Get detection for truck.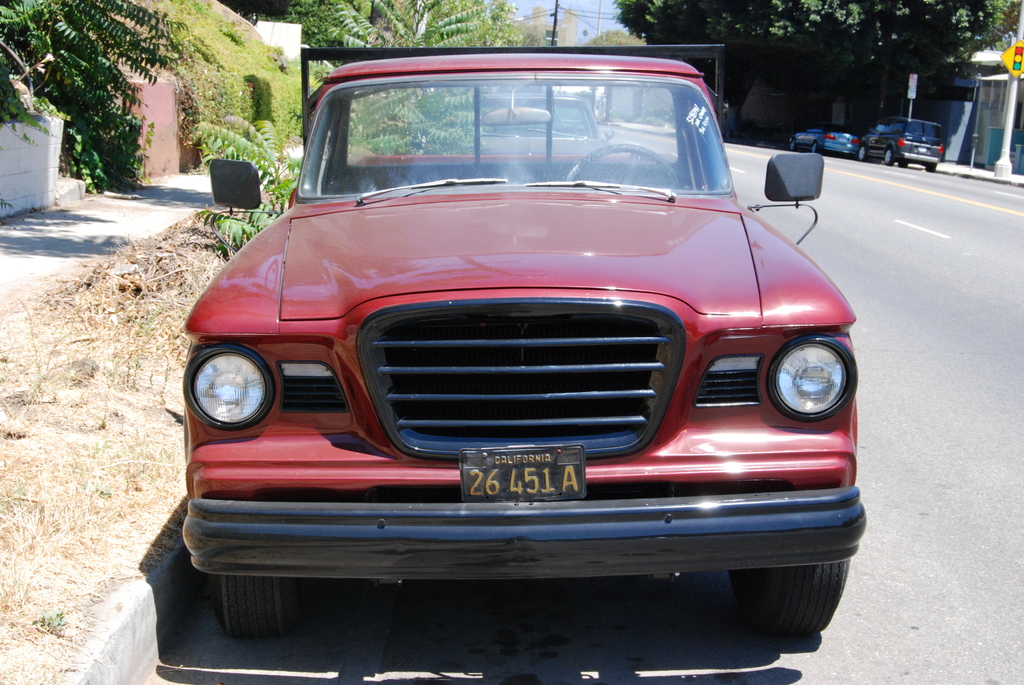
Detection: locate(141, 58, 839, 652).
